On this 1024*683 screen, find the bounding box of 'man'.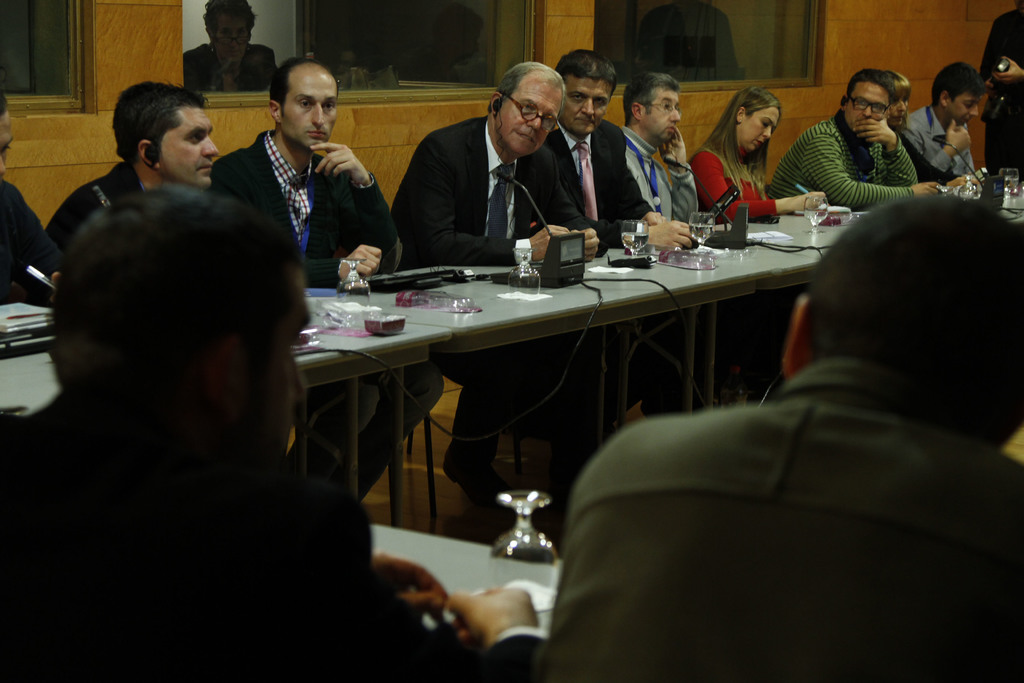
Bounding box: {"left": 767, "top": 67, "right": 940, "bottom": 213}.
